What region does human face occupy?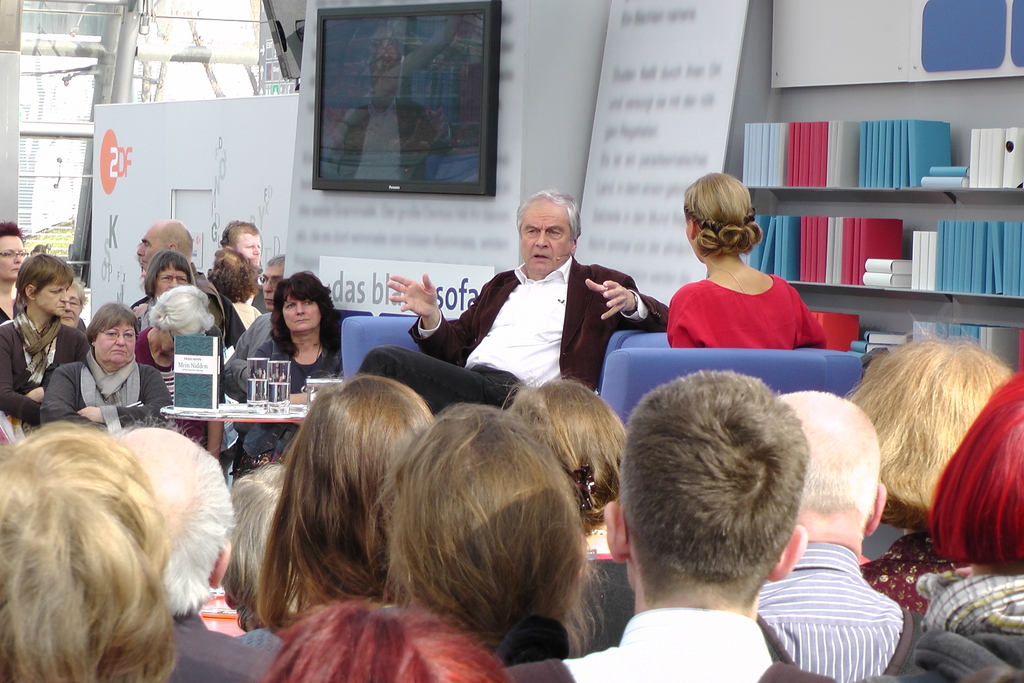
[138, 230, 164, 276].
